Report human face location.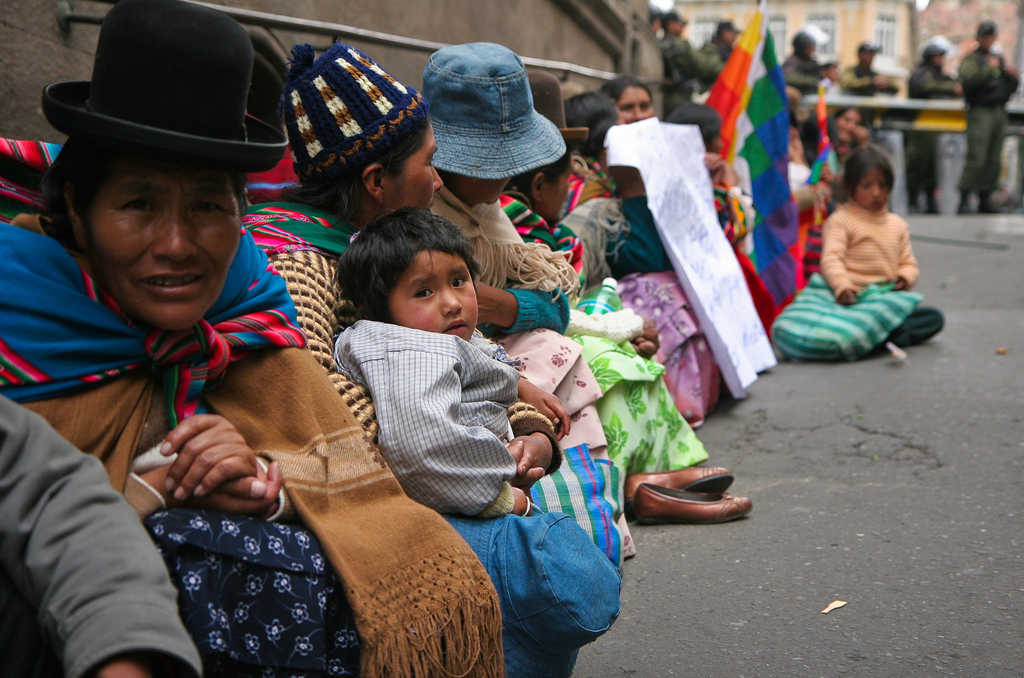
Report: 619, 83, 656, 123.
